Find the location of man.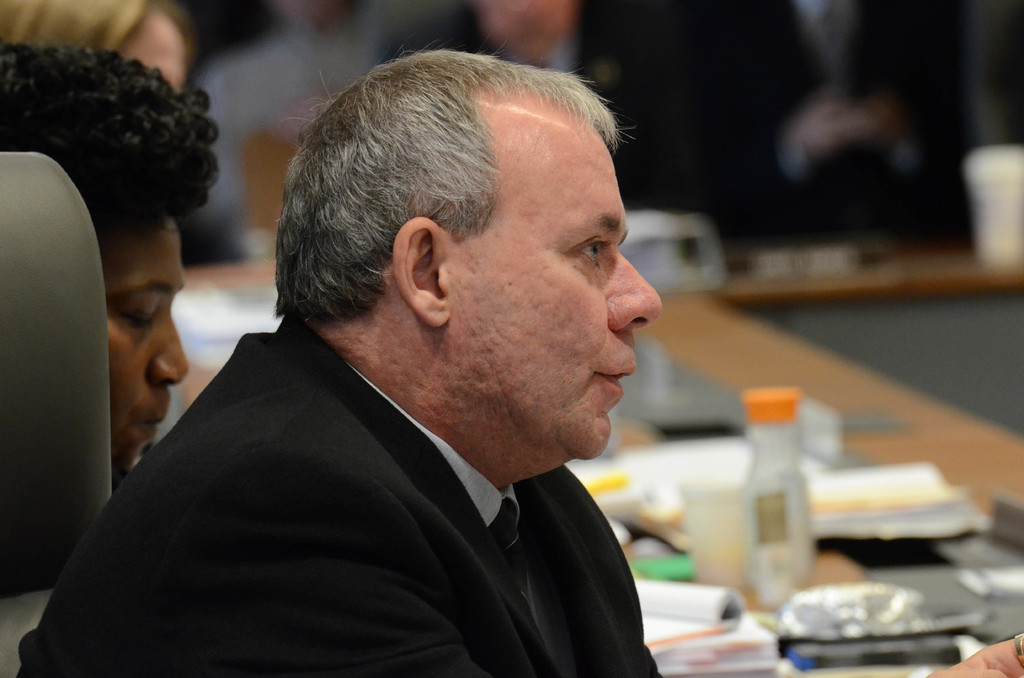
Location: select_region(8, 21, 744, 677).
